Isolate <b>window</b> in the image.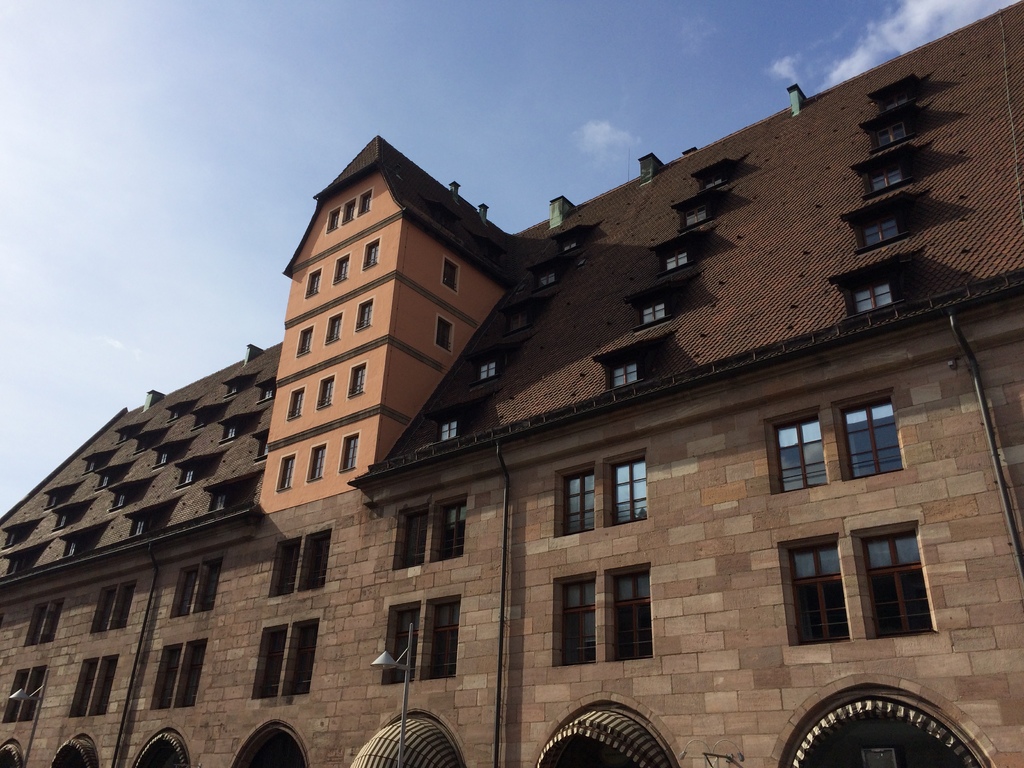
Isolated region: select_region(91, 588, 115, 634).
